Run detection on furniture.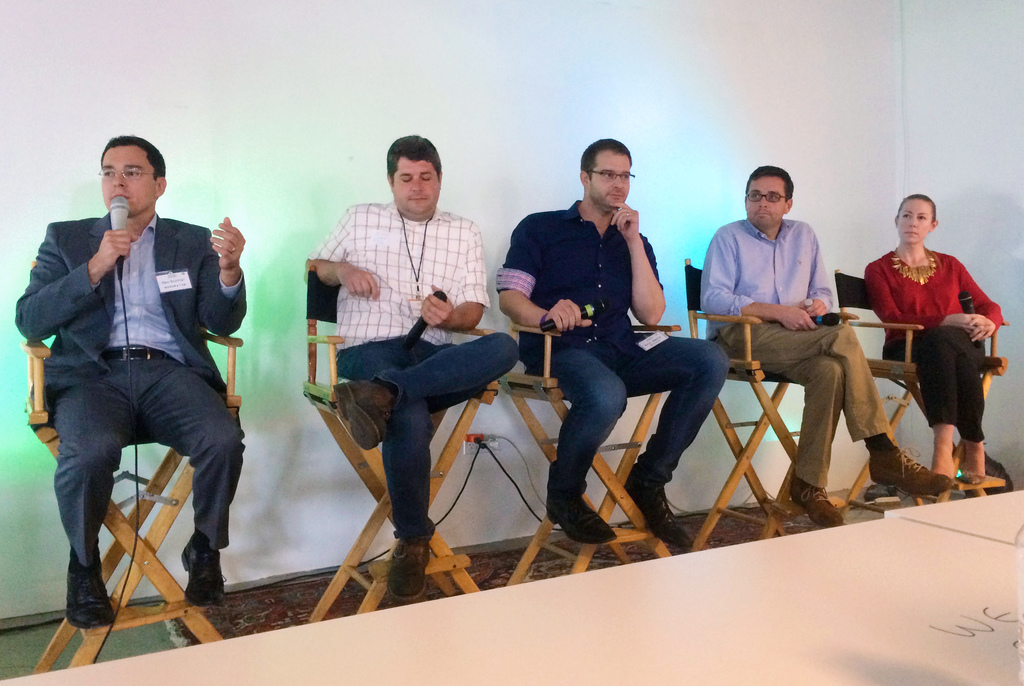
Result: bbox=[835, 268, 1011, 514].
